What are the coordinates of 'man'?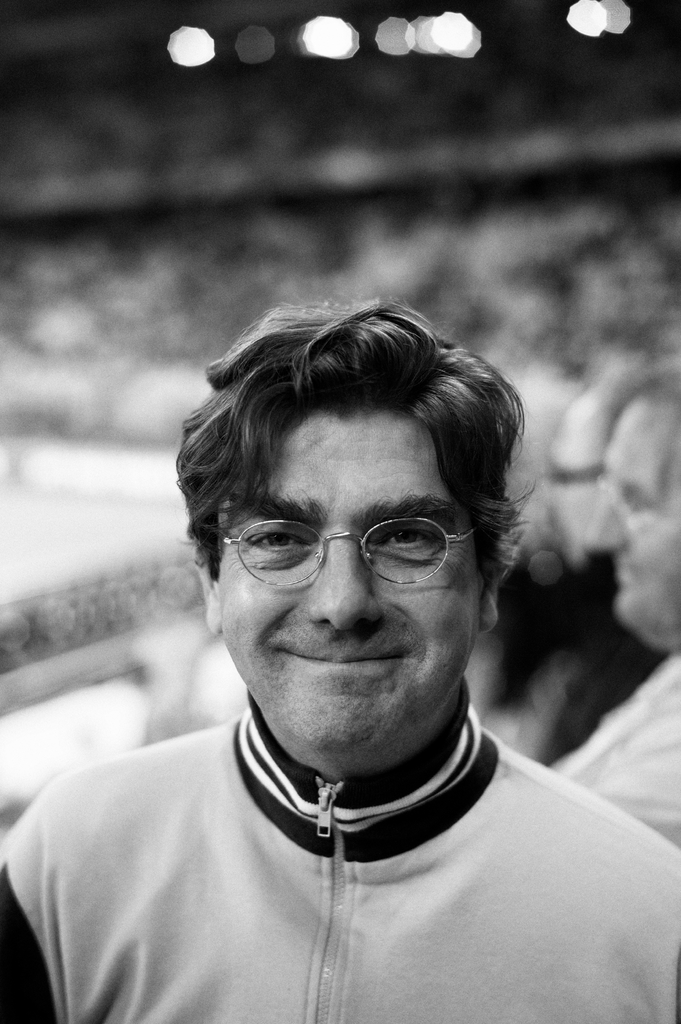
<bbox>0, 295, 680, 1023</bbox>.
